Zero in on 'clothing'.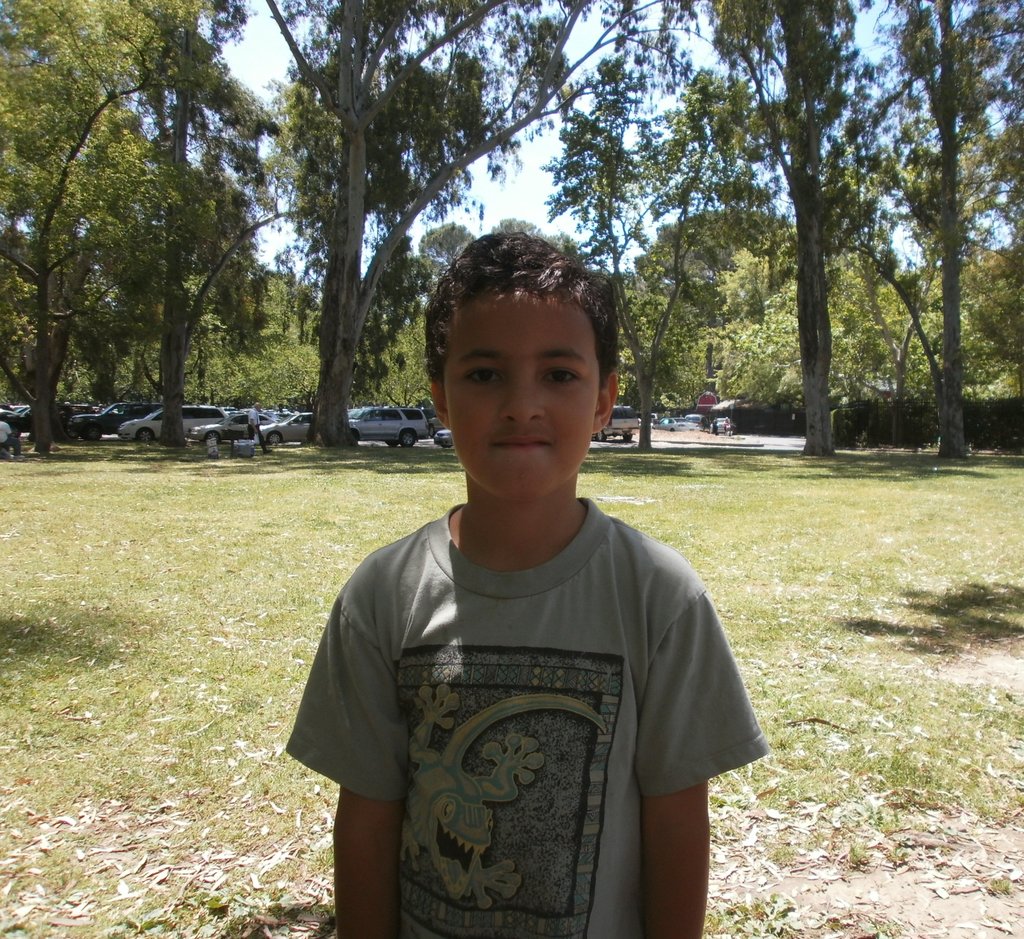
Zeroed in: <bbox>249, 408, 276, 456</bbox>.
